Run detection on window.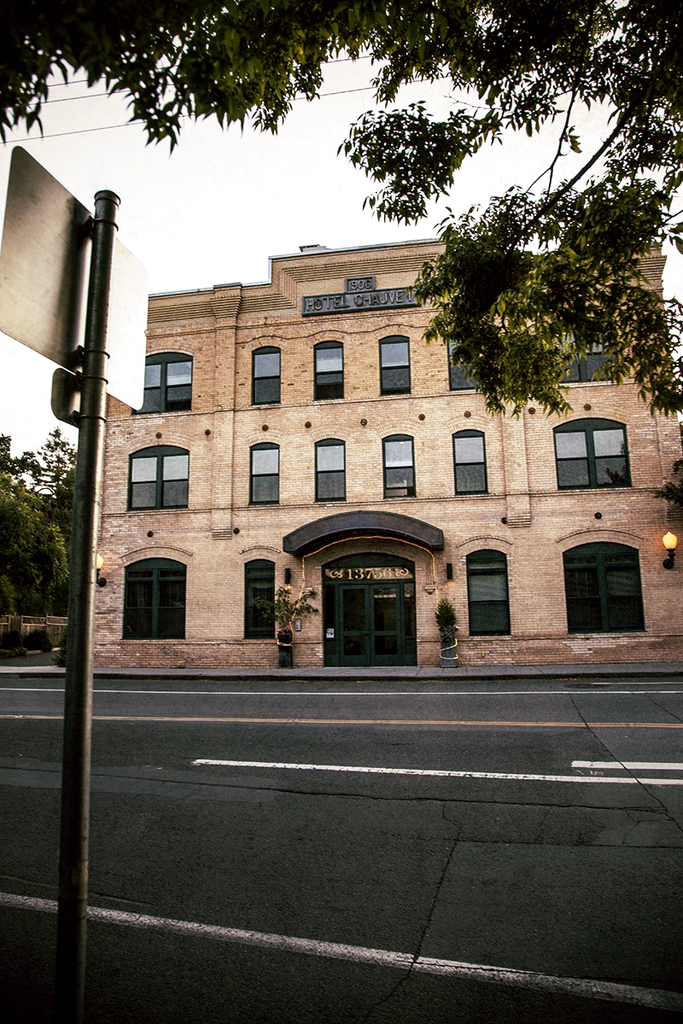
Result: {"left": 450, "top": 427, "right": 484, "bottom": 499}.
